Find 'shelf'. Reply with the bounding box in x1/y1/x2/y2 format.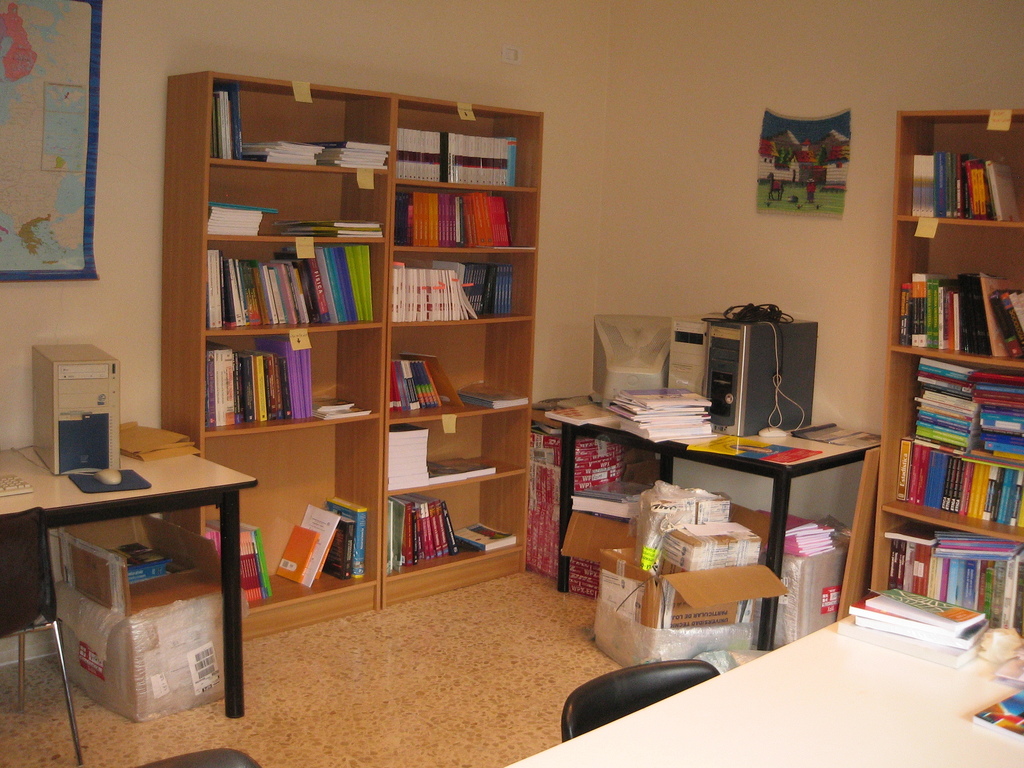
884/221/1023/367.
